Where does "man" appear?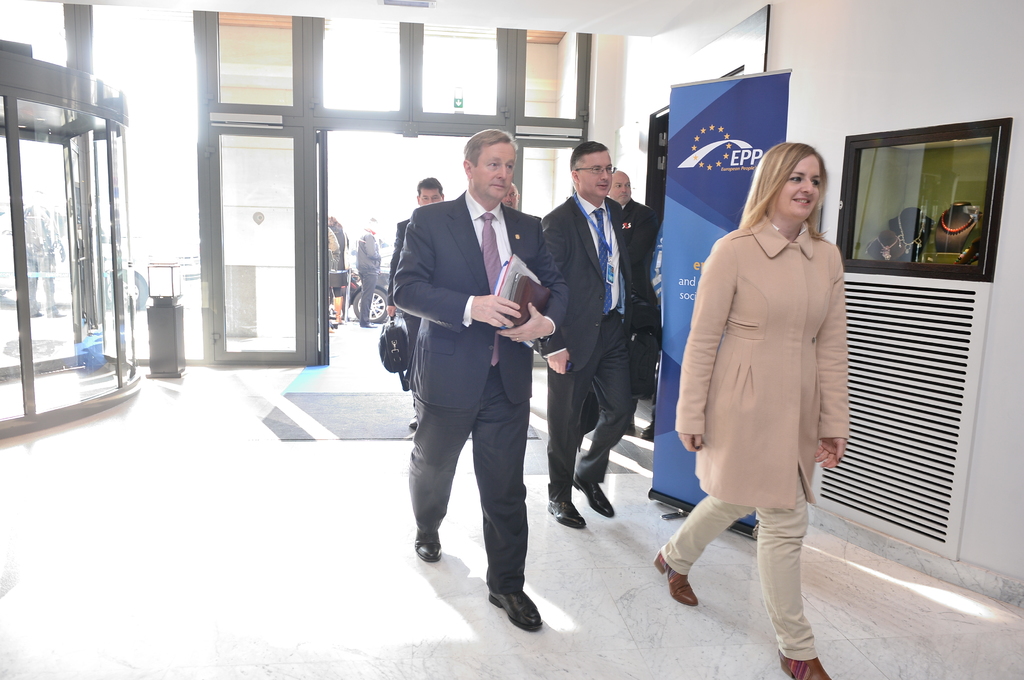
Appears at select_region(388, 116, 562, 619).
